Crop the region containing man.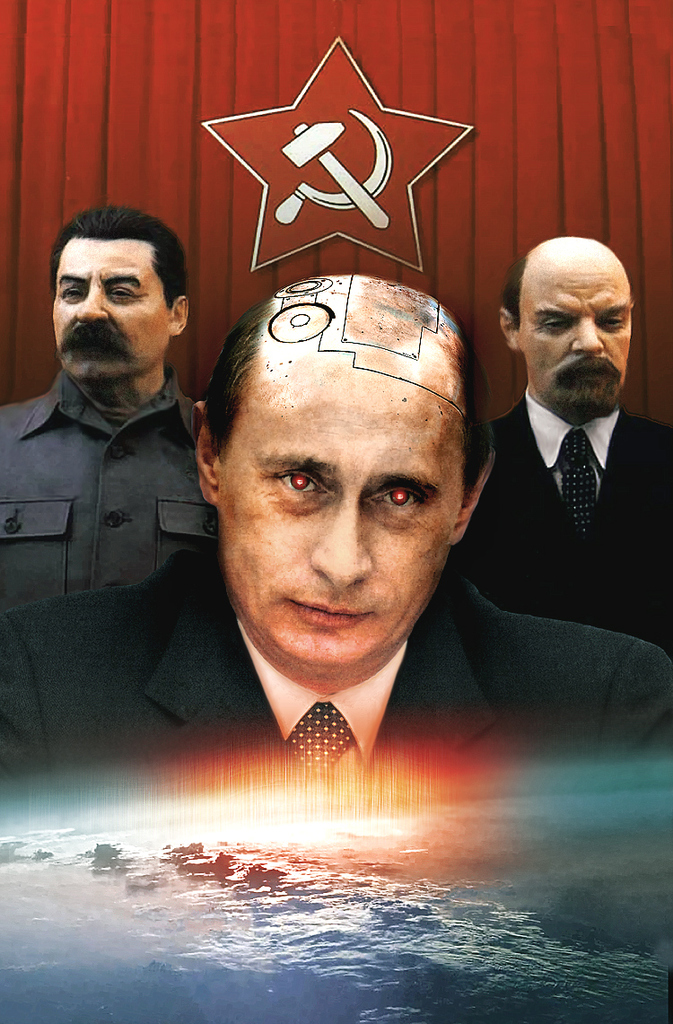
Crop region: {"x1": 466, "y1": 230, "x2": 672, "y2": 650}.
